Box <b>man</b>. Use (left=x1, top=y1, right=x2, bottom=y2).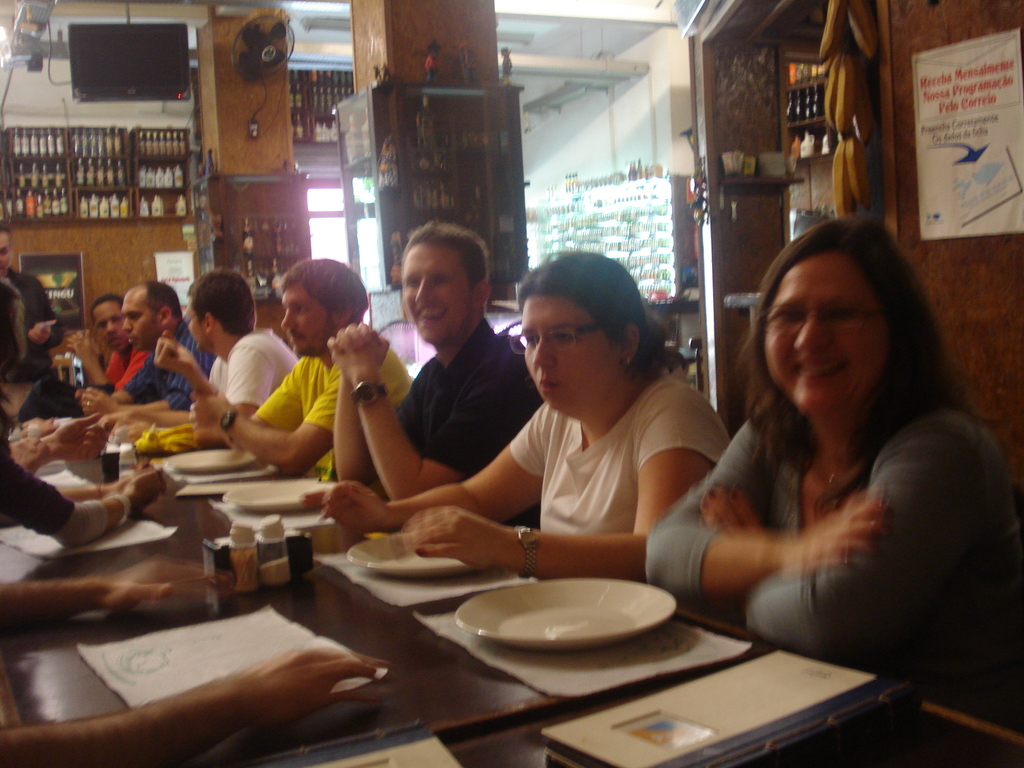
(left=79, top=282, right=219, bottom=413).
